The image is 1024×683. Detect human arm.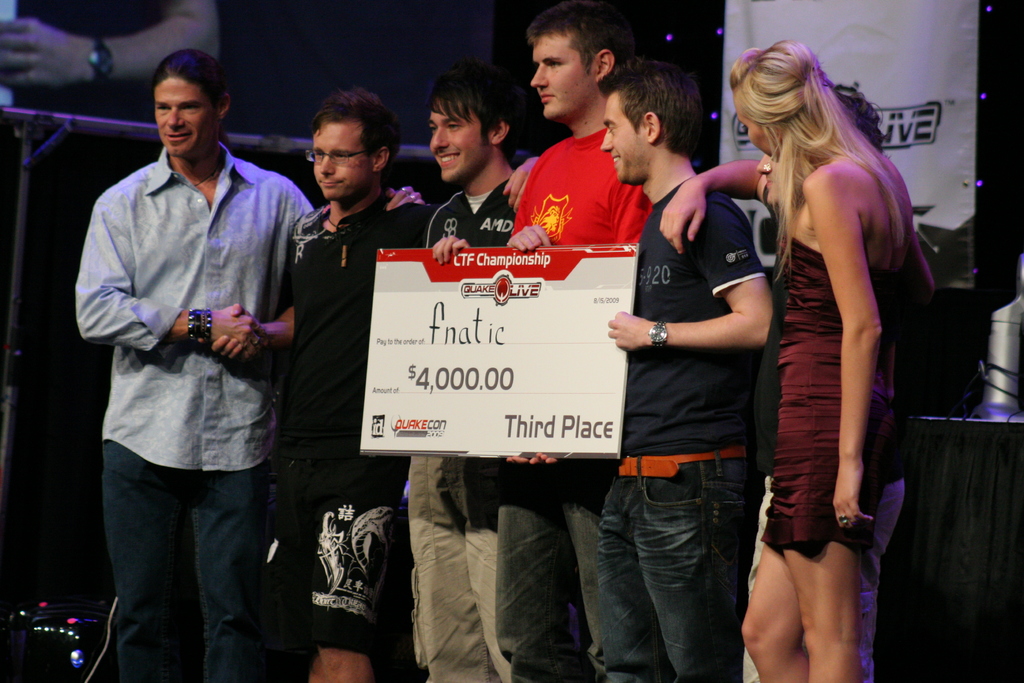
Detection: x1=500 y1=211 x2=556 y2=254.
